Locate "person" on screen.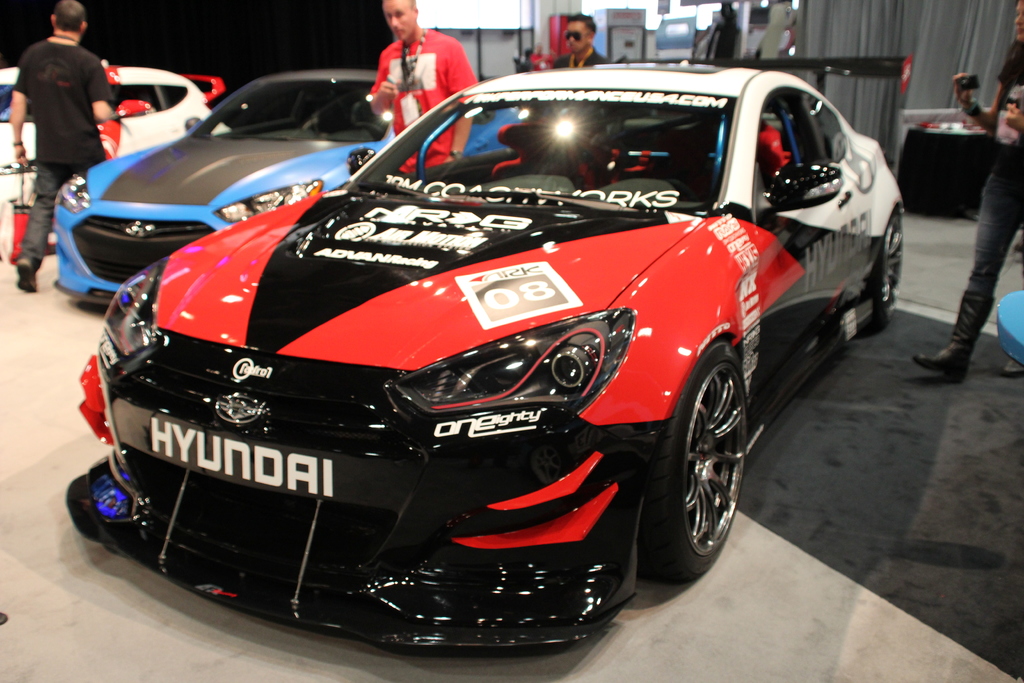
On screen at 911/1/1023/381.
